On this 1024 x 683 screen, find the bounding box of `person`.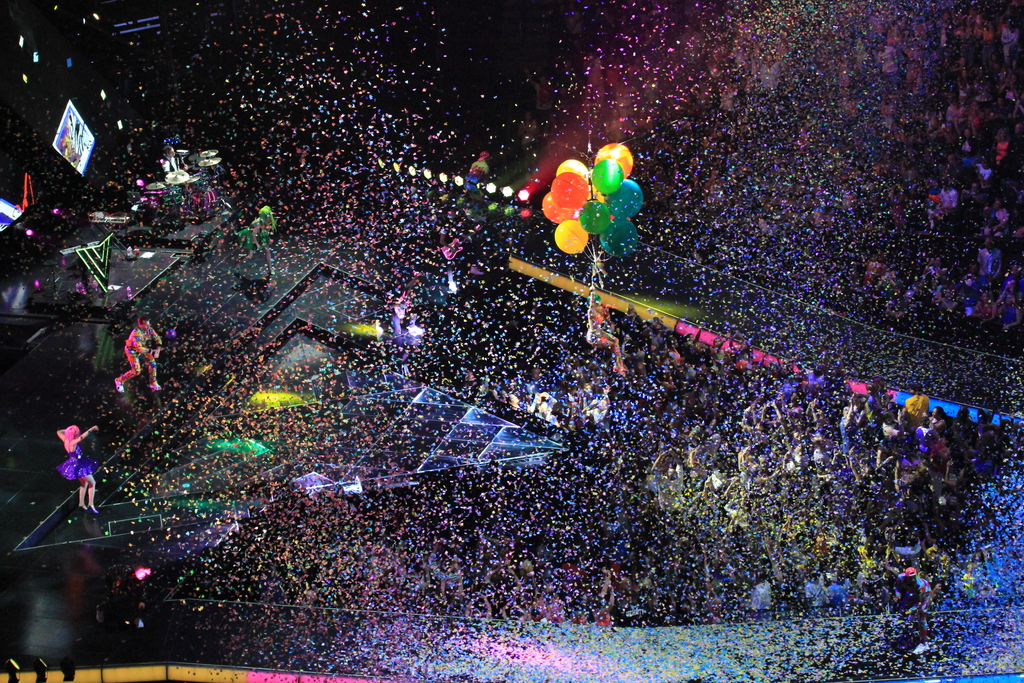
Bounding box: pyautogui.locateOnScreen(98, 306, 154, 409).
